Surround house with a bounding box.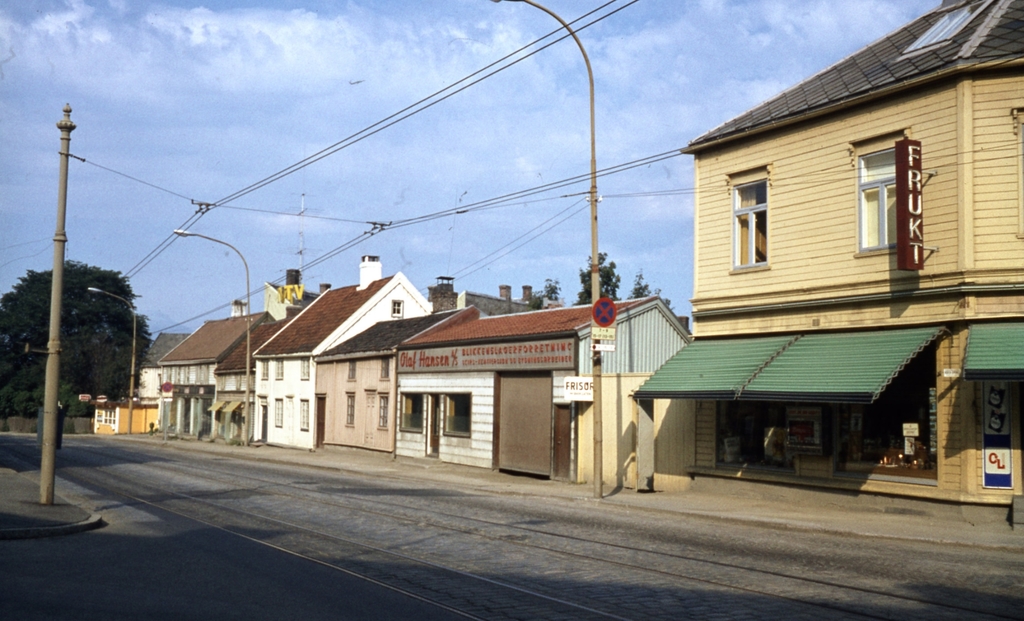
<region>239, 253, 436, 452</region>.
